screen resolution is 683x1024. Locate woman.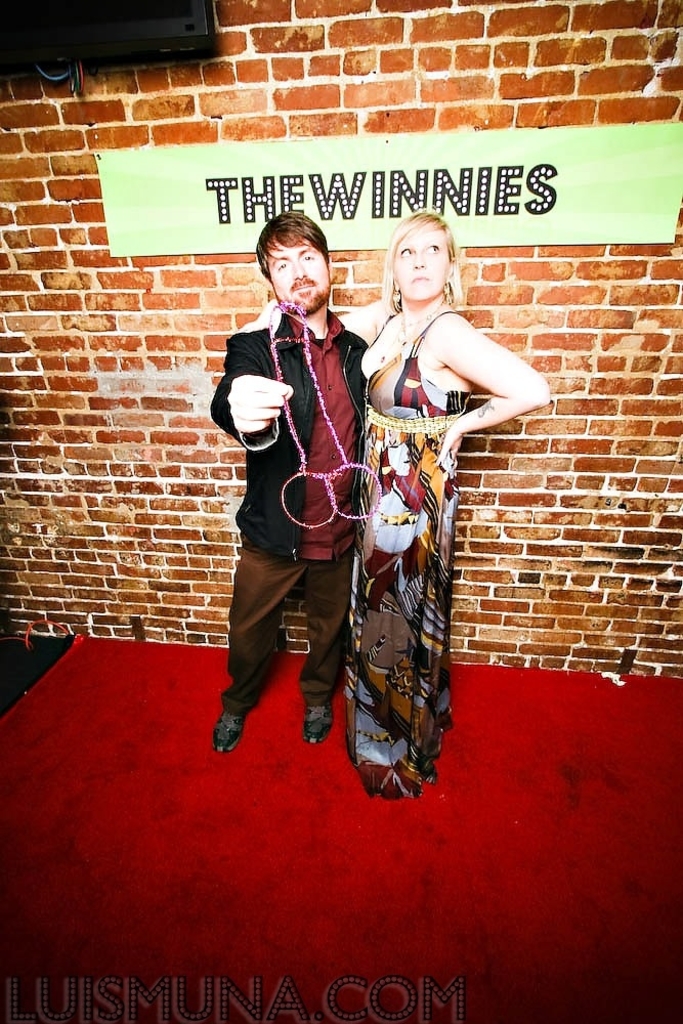
<region>338, 183, 517, 816</region>.
